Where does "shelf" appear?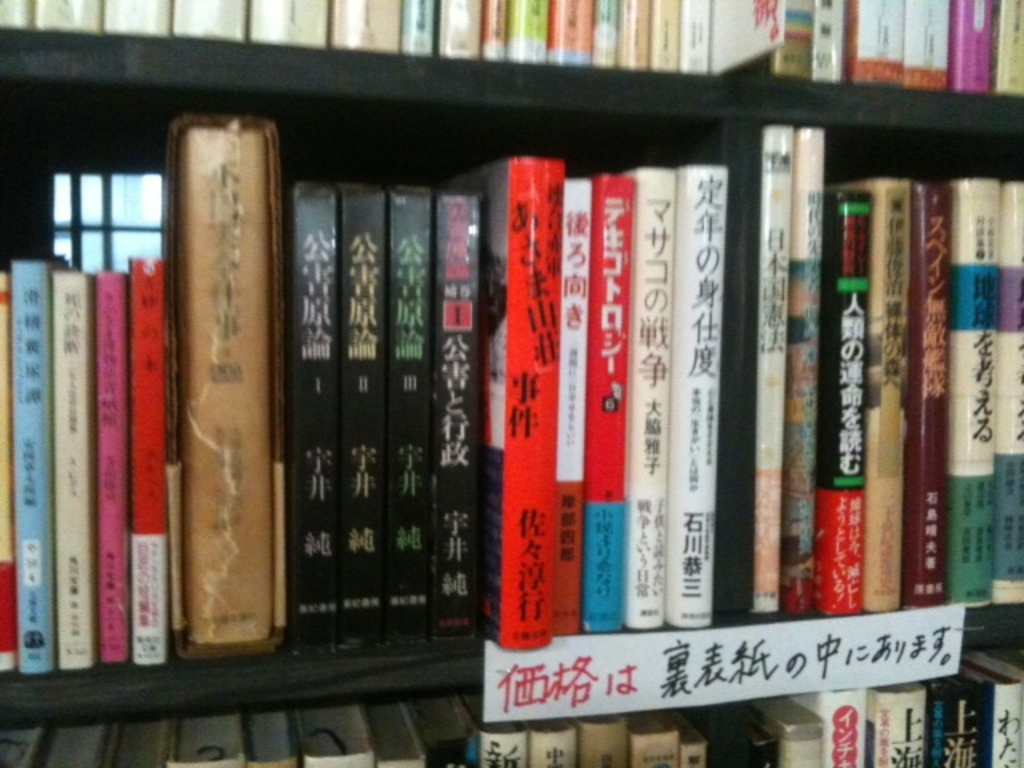
Appears at box(5, 0, 1022, 766).
